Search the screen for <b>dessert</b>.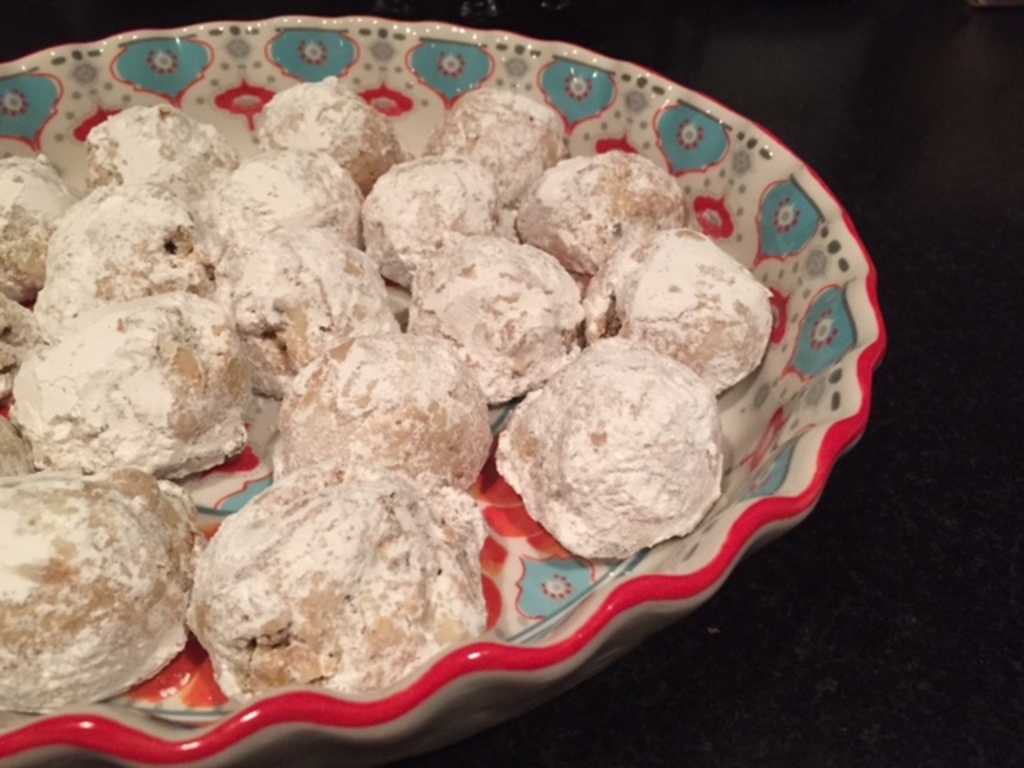
Found at 430,83,579,200.
